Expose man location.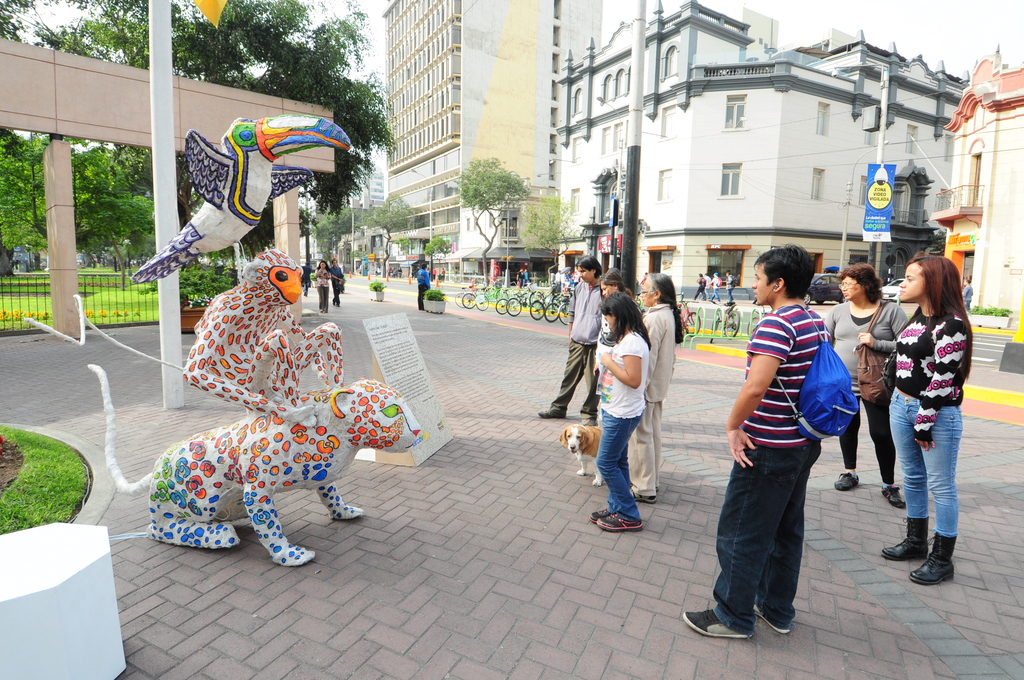
Exposed at BBox(550, 270, 554, 286).
